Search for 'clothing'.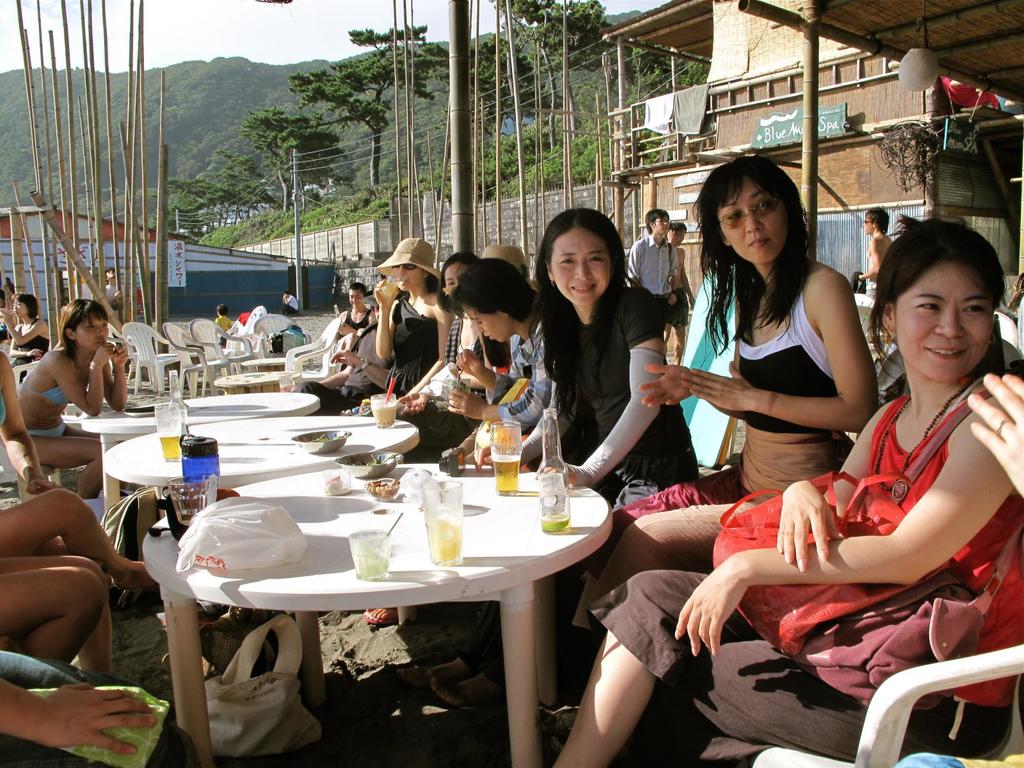
Found at (left=10, top=316, right=51, bottom=362).
